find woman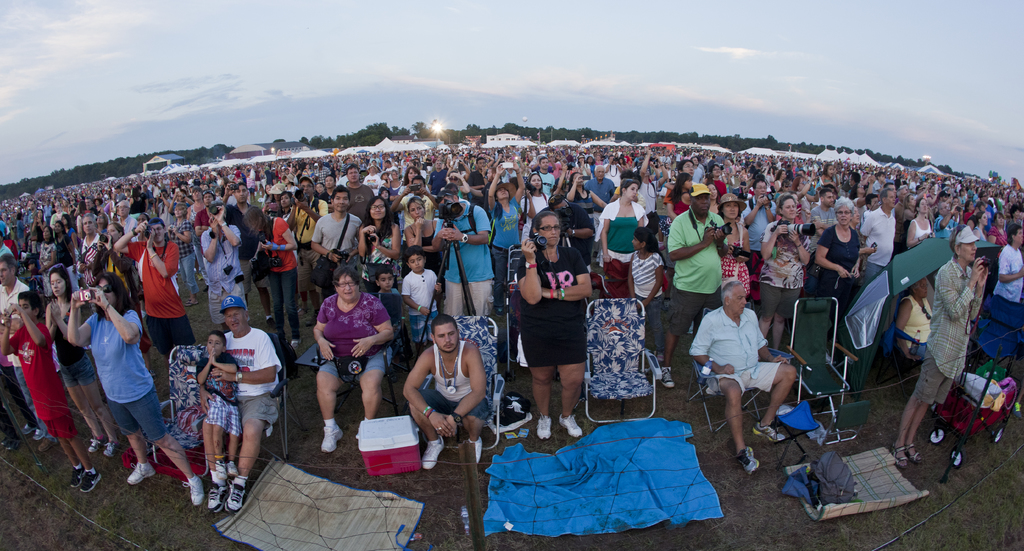
box(487, 158, 525, 304)
